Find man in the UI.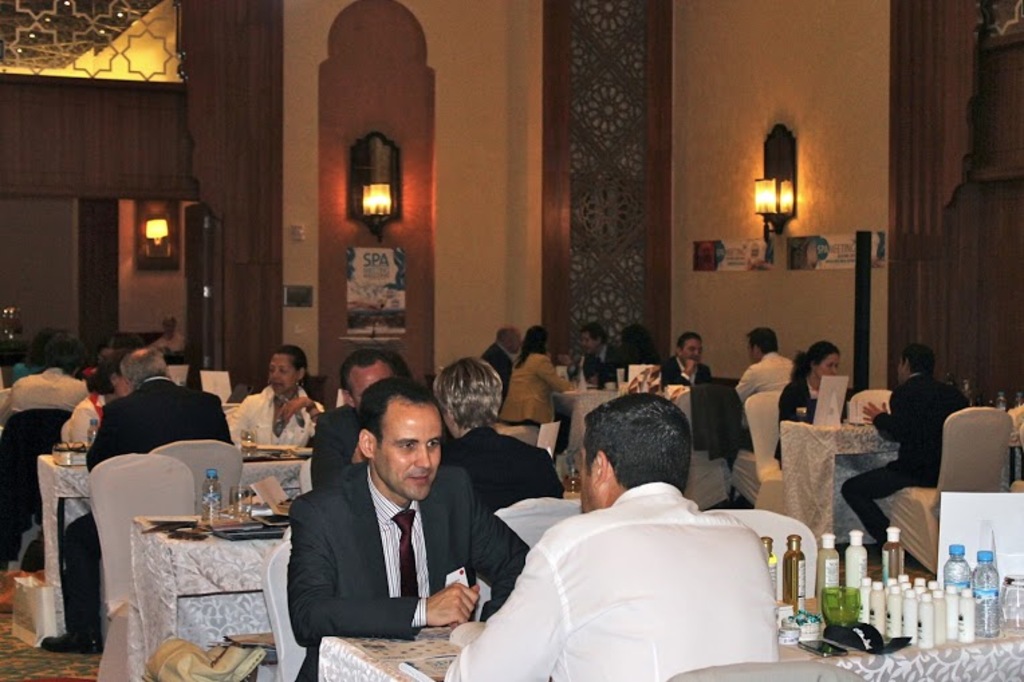
UI element at [x1=558, y1=327, x2=594, y2=397].
